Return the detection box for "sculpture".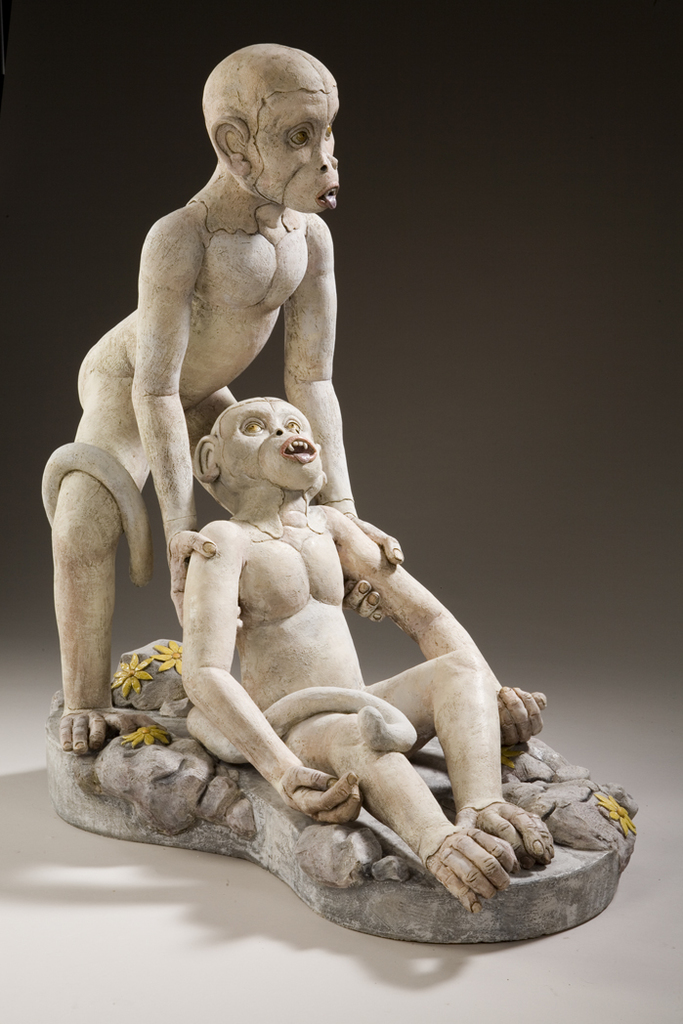
bbox=(37, 35, 408, 743).
